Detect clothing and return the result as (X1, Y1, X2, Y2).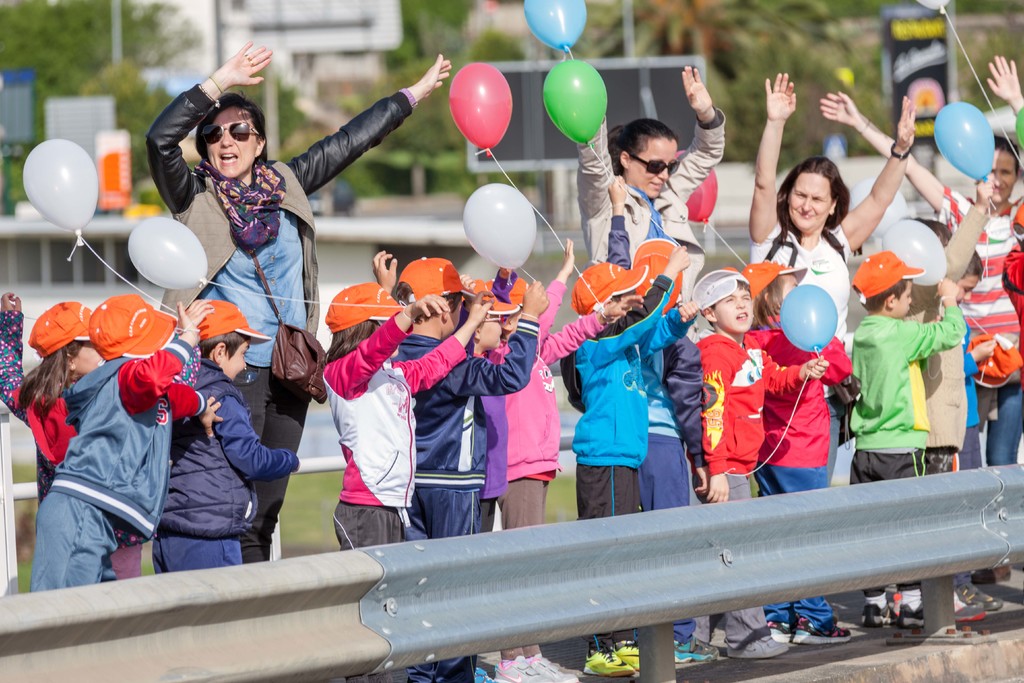
(700, 309, 810, 645).
